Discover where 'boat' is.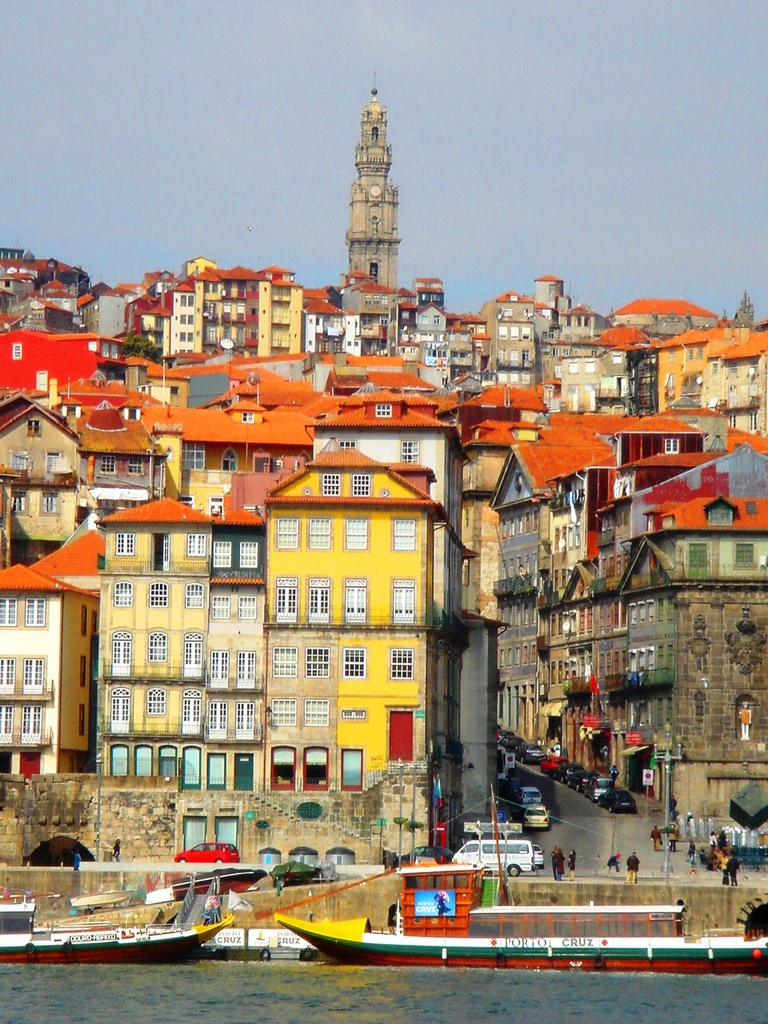
Discovered at [x1=0, y1=874, x2=231, y2=962].
